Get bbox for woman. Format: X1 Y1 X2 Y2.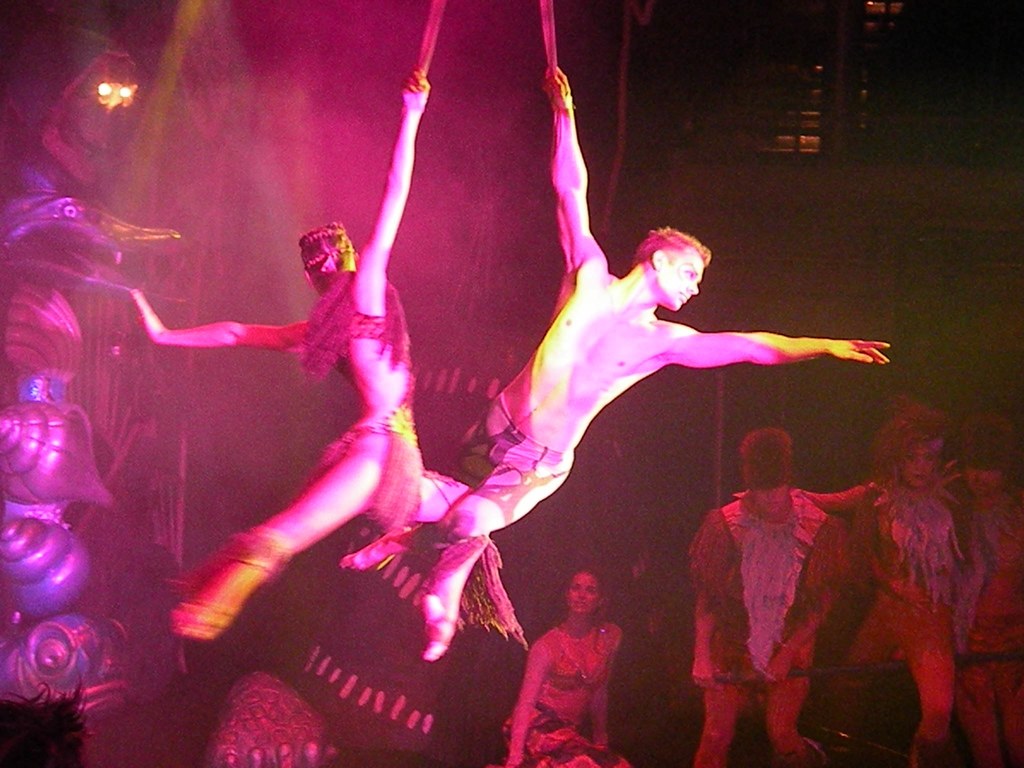
858 404 996 767.
